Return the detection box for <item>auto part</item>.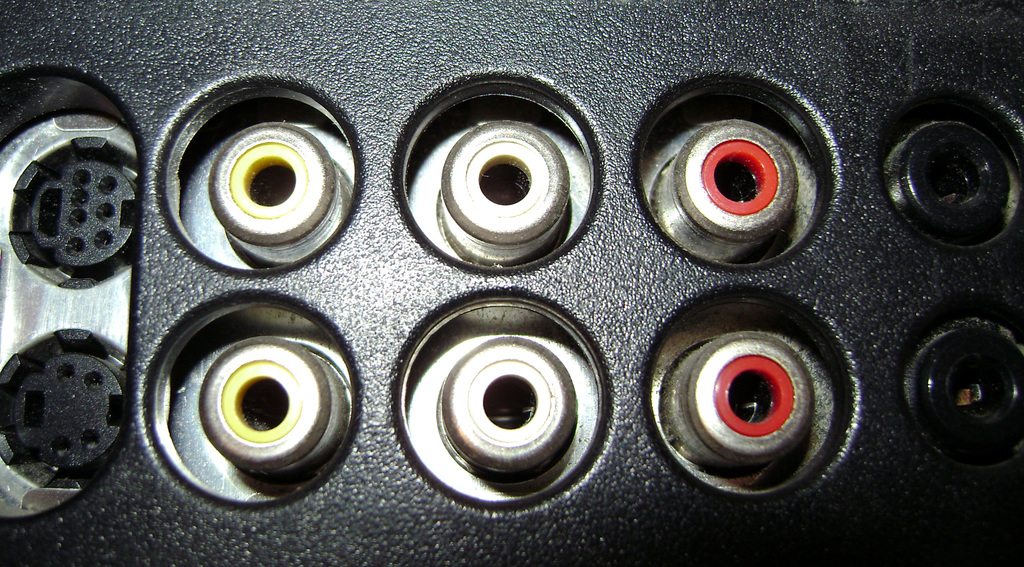
region(888, 118, 1018, 251).
